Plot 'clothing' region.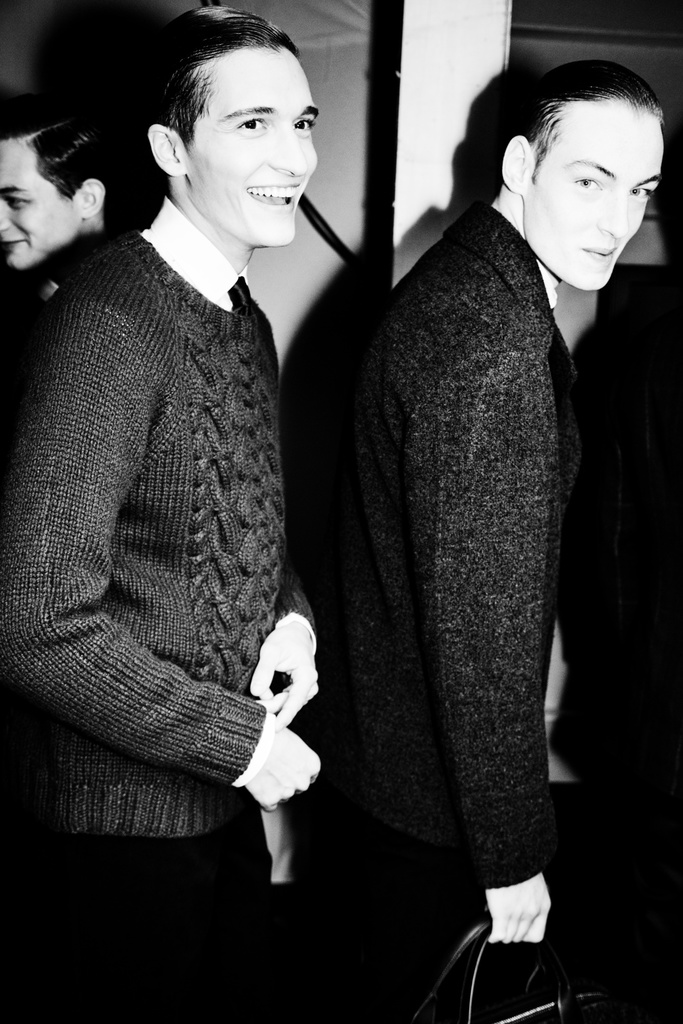
Plotted at locate(0, 138, 336, 907).
